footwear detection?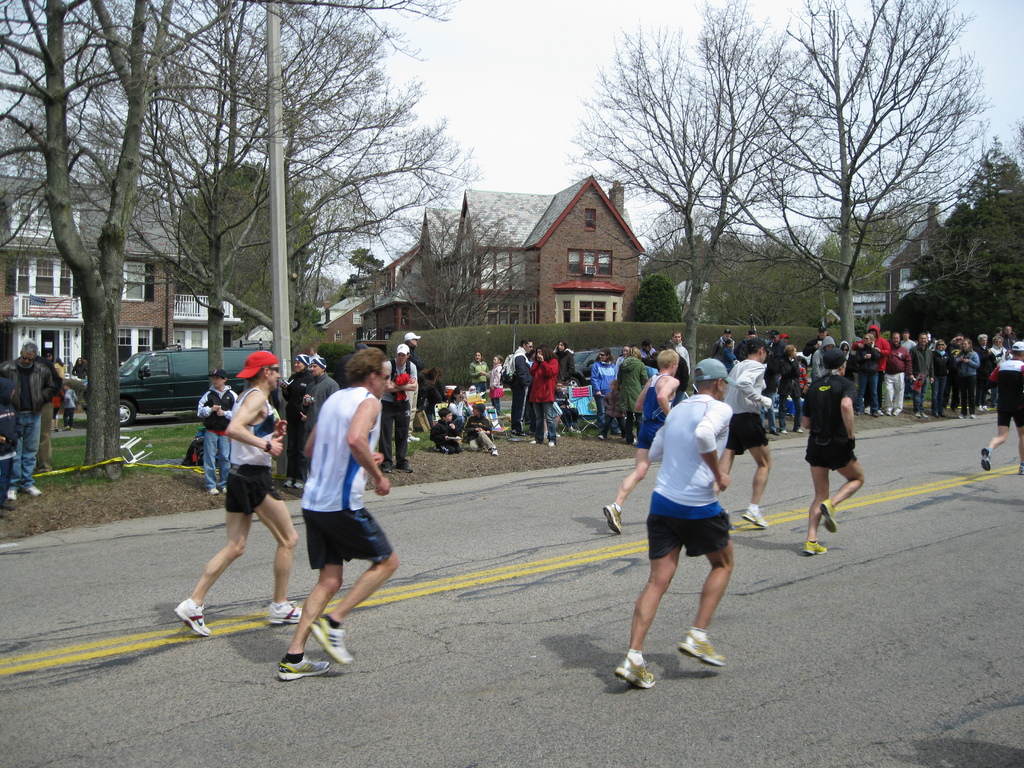
region(397, 464, 412, 472)
